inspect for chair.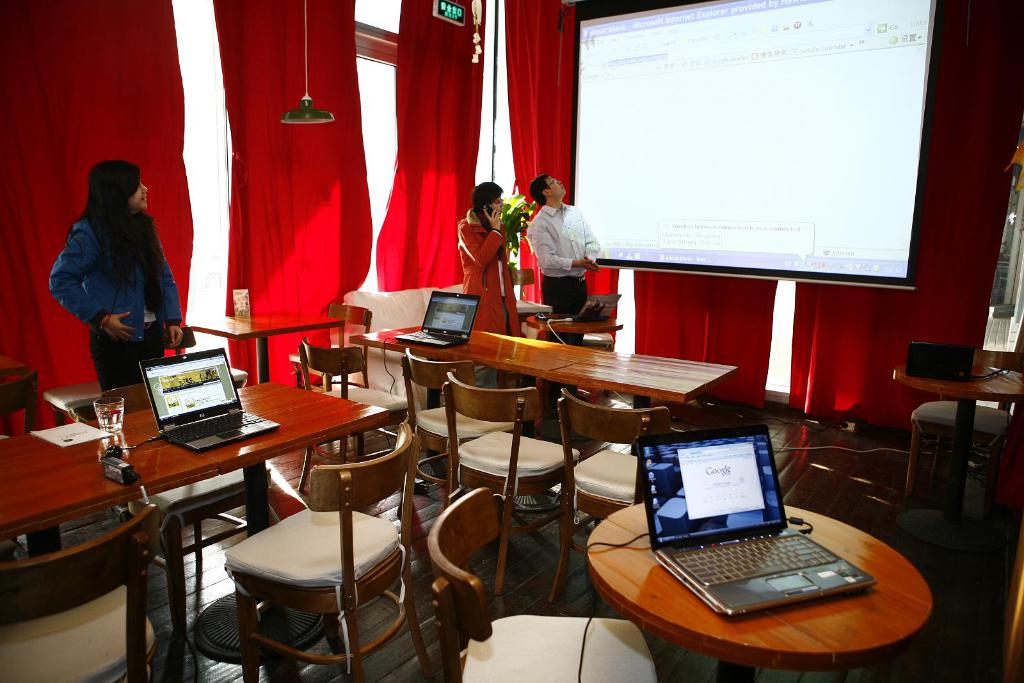
Inspection: x1=205, y1=446, x2=423, y2=682.
